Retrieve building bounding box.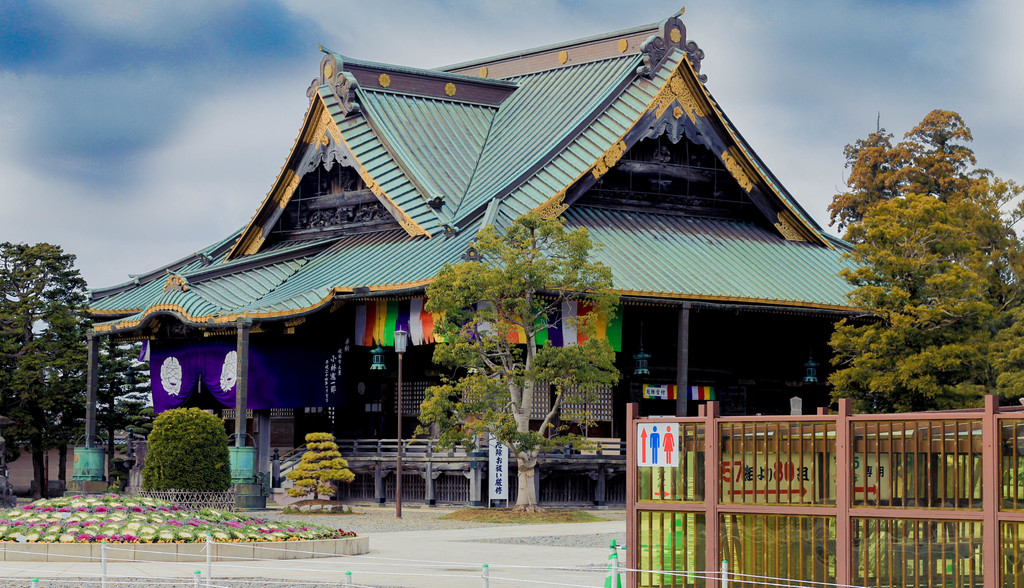
Bounding box: box(76, 2, 927, 500).
